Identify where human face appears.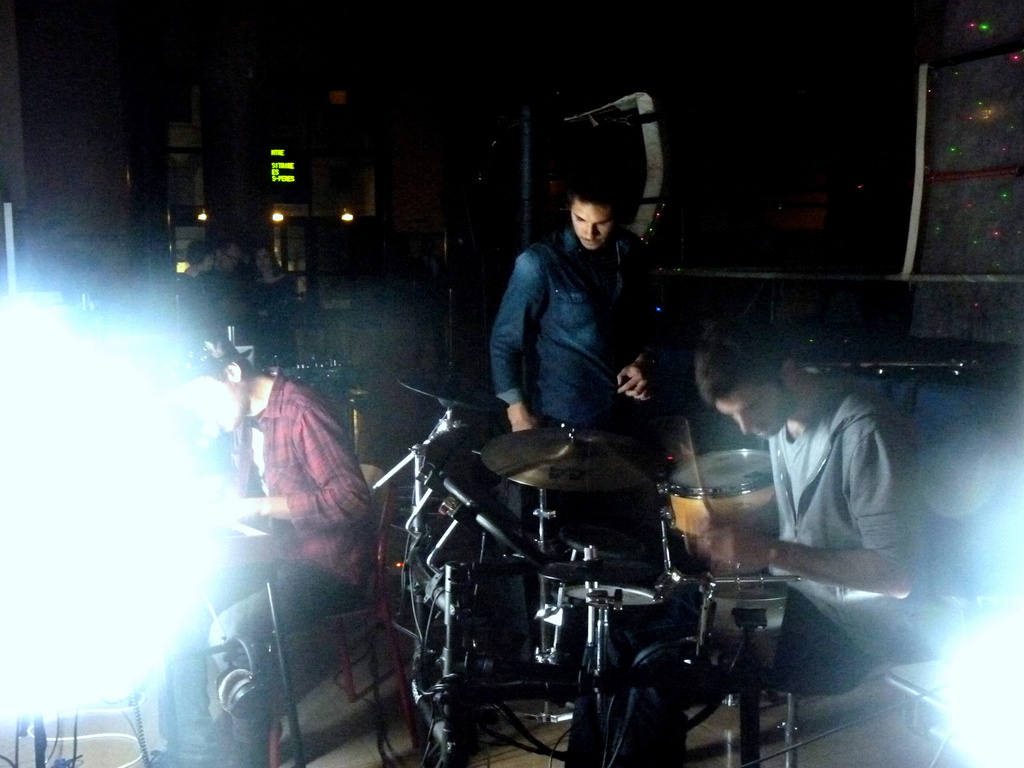
Appears at {"x1": 570, "y1": 203, "x2": 613, "y2": 252}.
